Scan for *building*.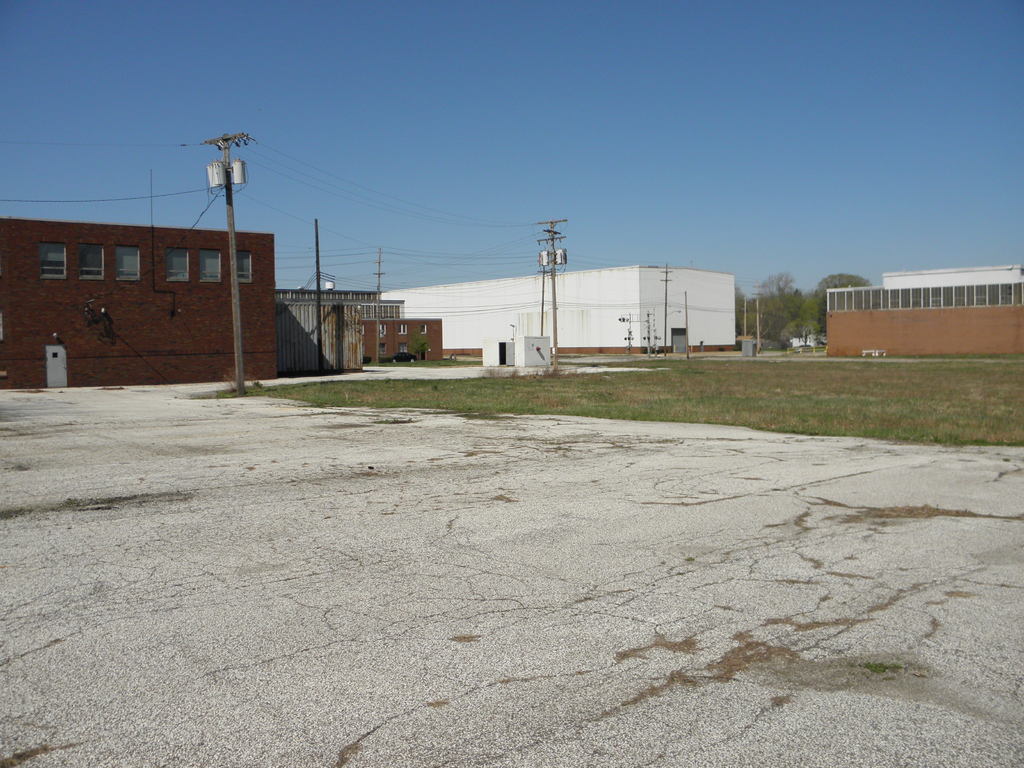
Scan result: (left=824, top=268, right=1023, bottom=357).
